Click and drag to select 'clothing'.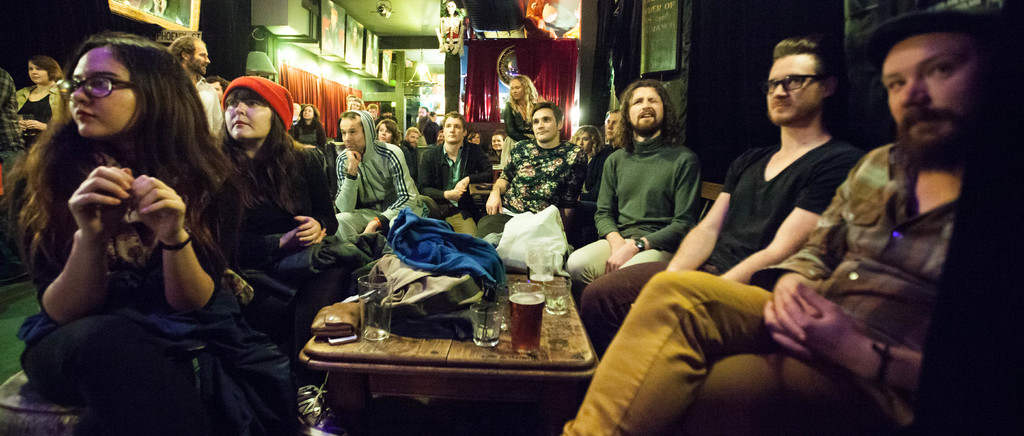
Selection: <region>419, 133, 492, 217</region>.
